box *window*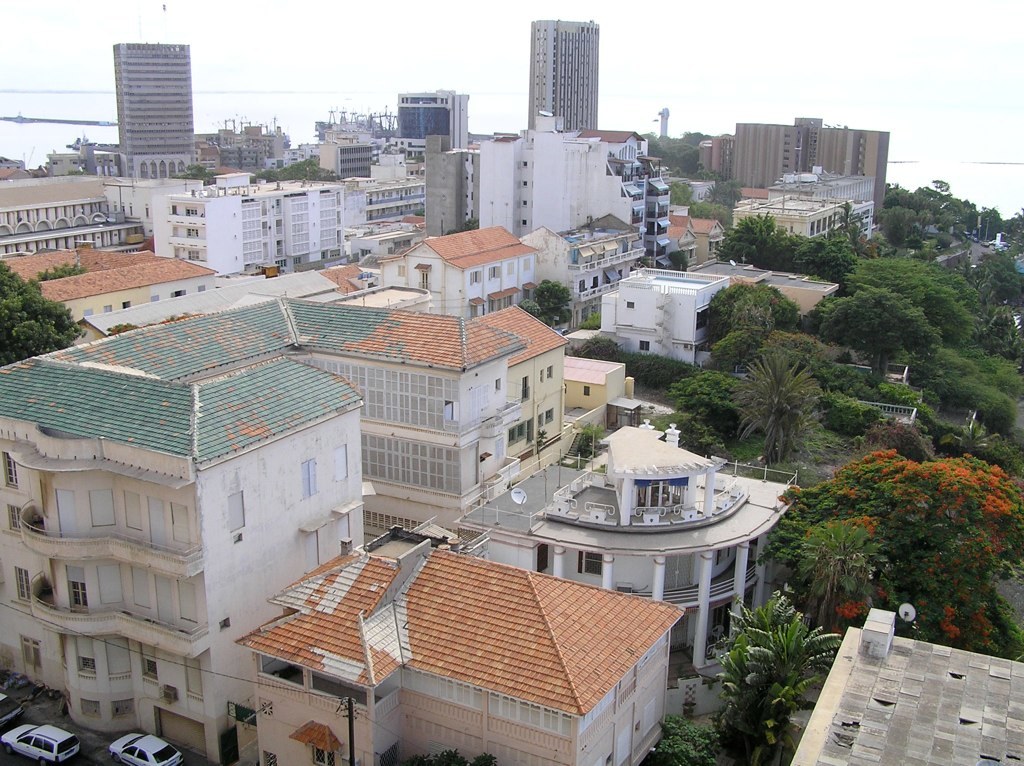
l=619, t=290, r=640, b=313
